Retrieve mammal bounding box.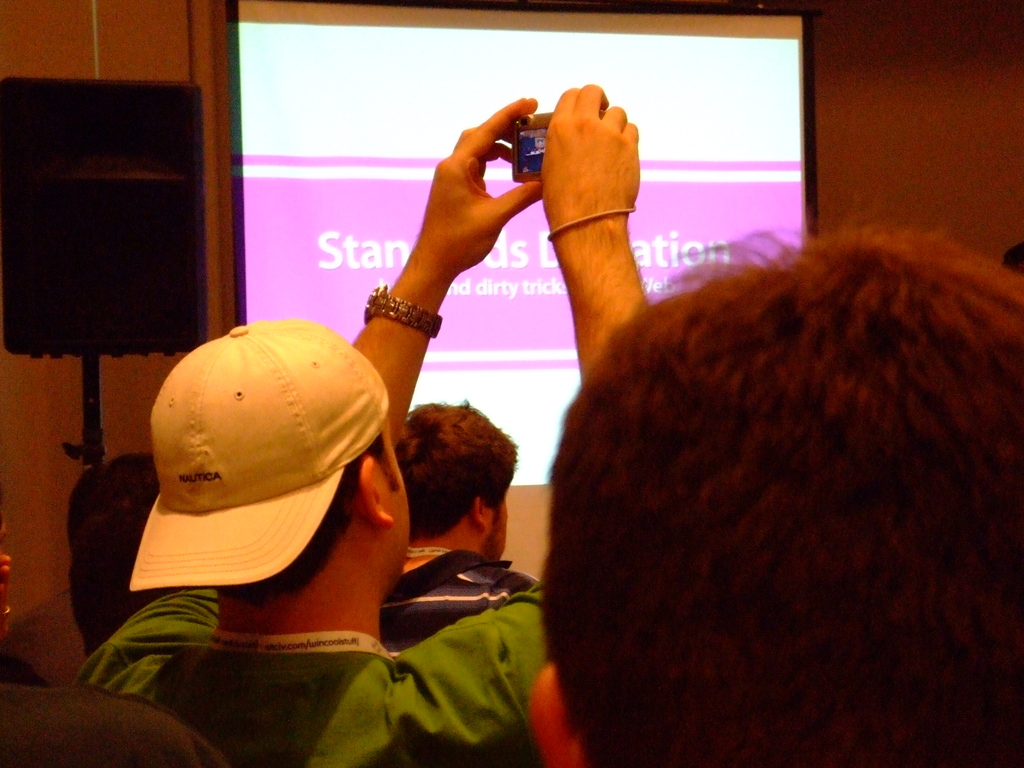
Bounding box: box(0, 451, 156, 685).
